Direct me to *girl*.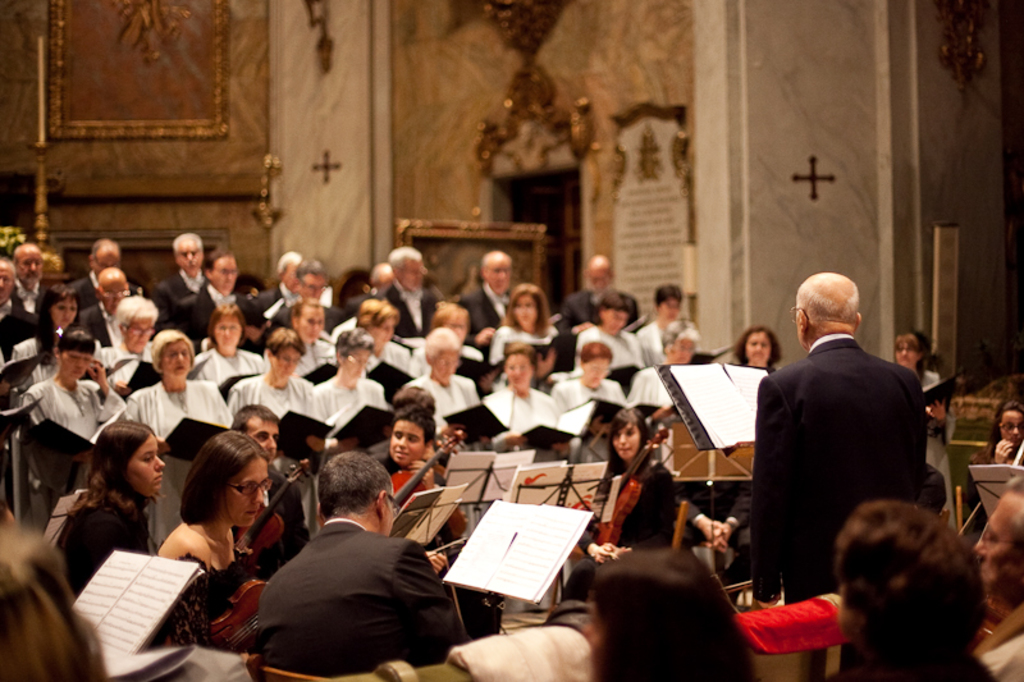
Direction: locate(58, 426, 163, 589).
